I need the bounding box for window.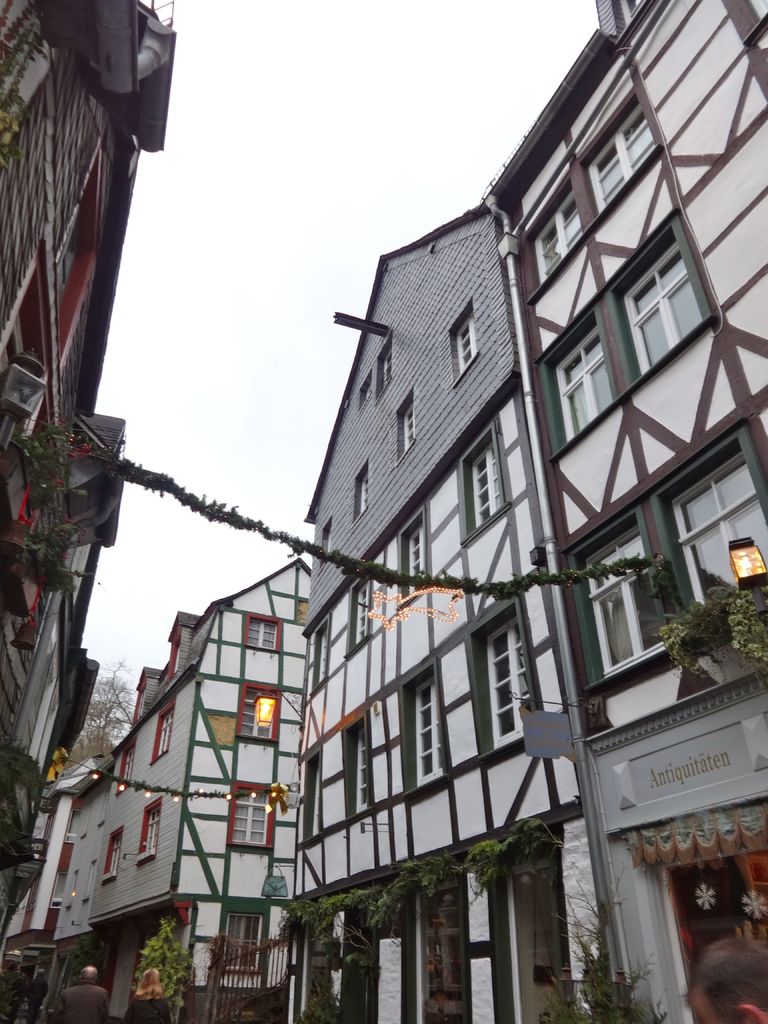
Here it is: bbox=(672, 454, 767, 610).
